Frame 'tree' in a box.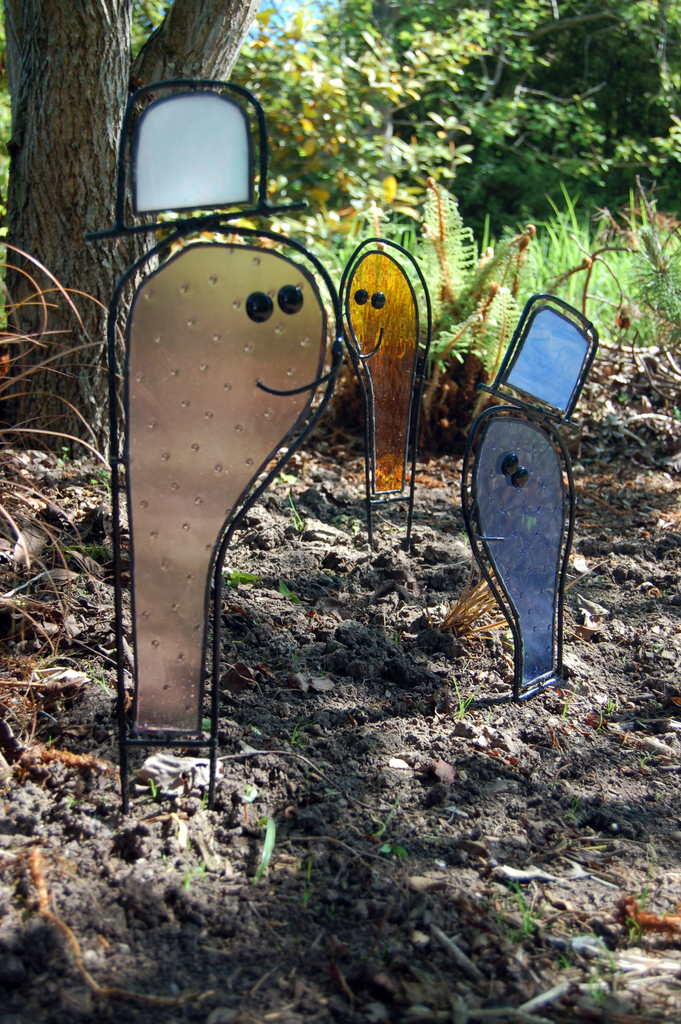
l=231, t=13, r=549, b=269.
